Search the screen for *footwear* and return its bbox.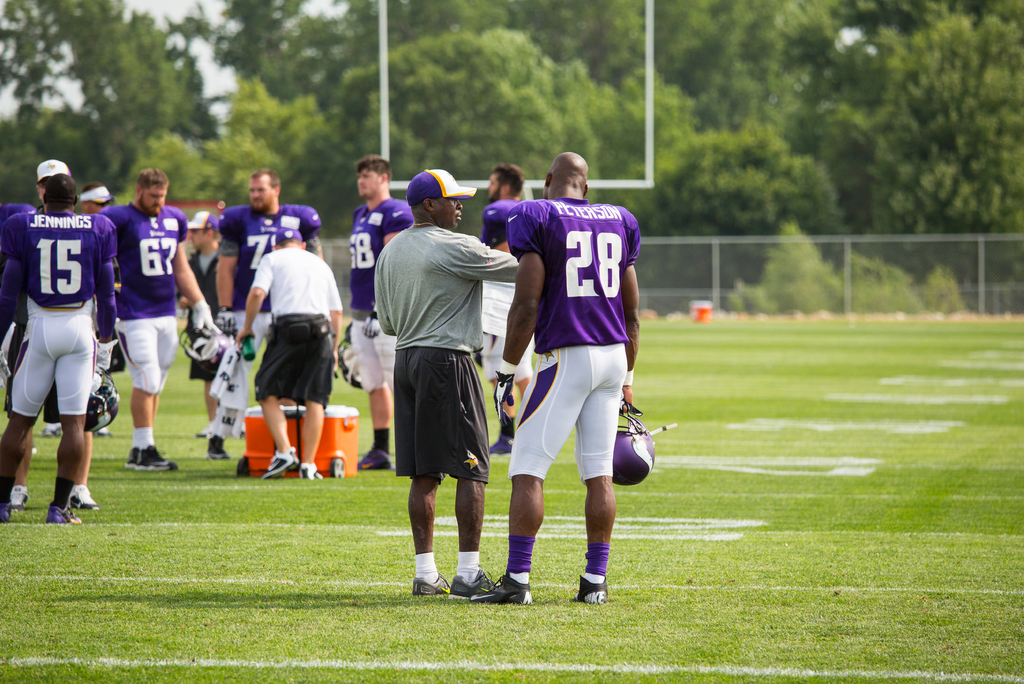
Found: (302, 462, 322, 481).
